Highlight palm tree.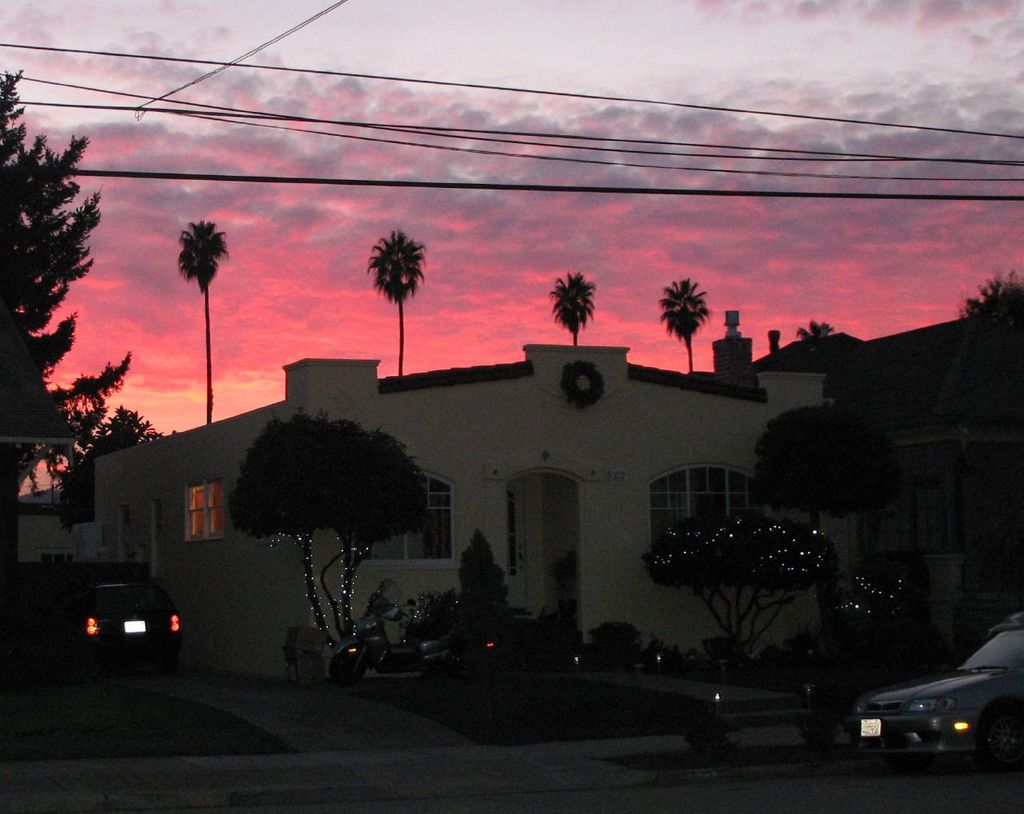
Highlighted region: (353, 227, 433, 346).
